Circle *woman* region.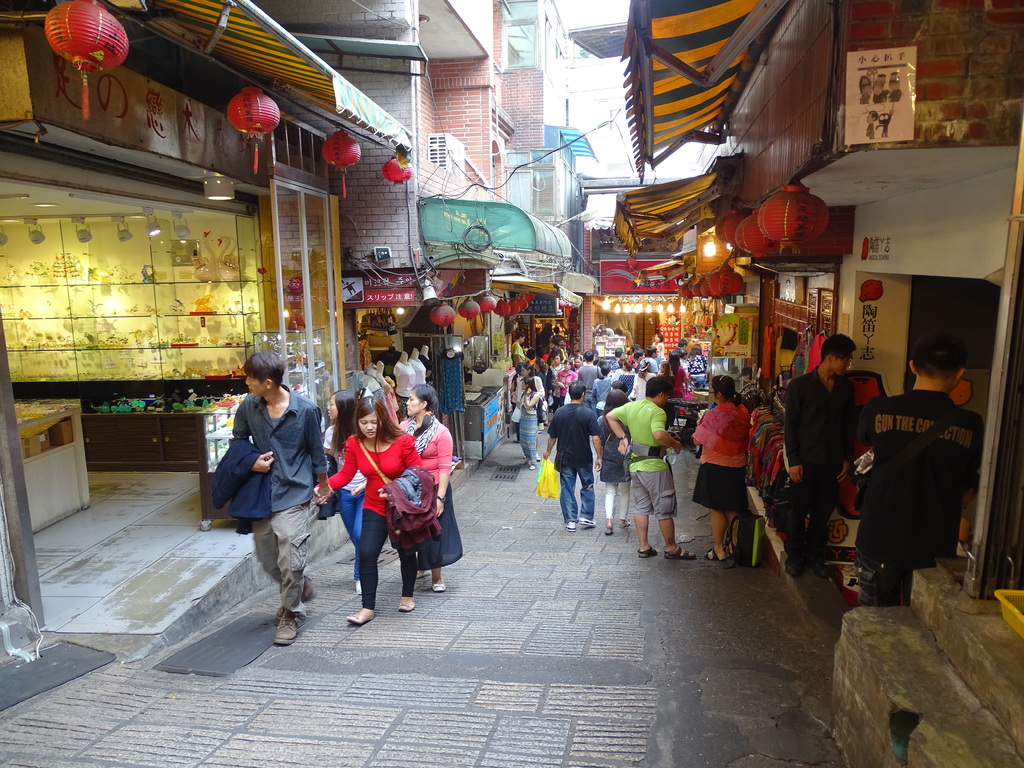
Region: crop(668, 352, 687, 397).
